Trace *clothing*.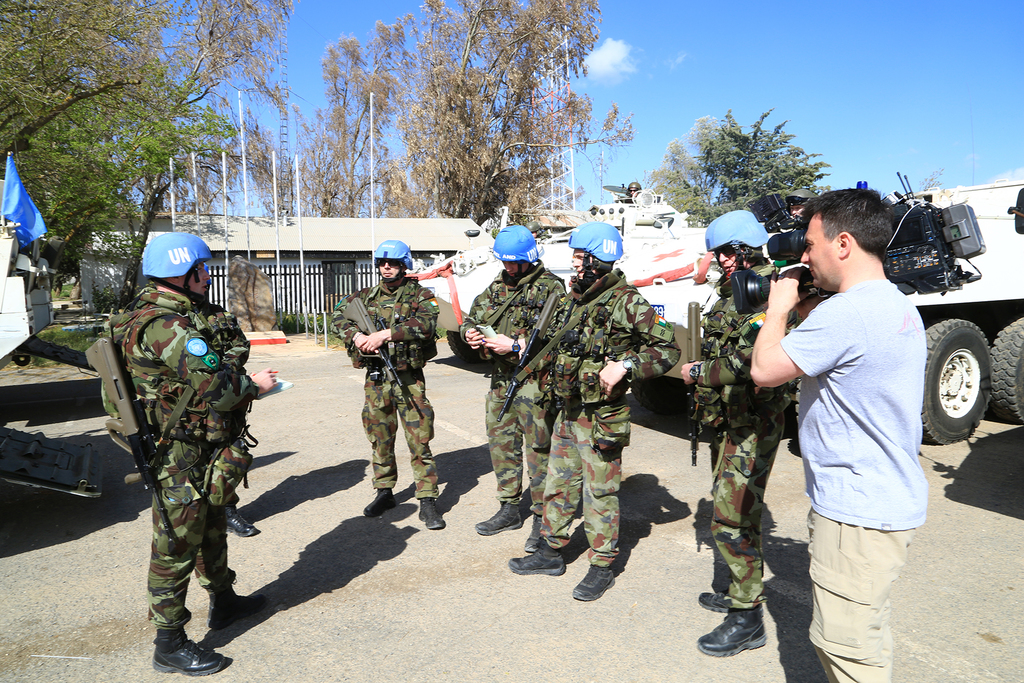
Traced to bbox(207, 329, 259, 507).
